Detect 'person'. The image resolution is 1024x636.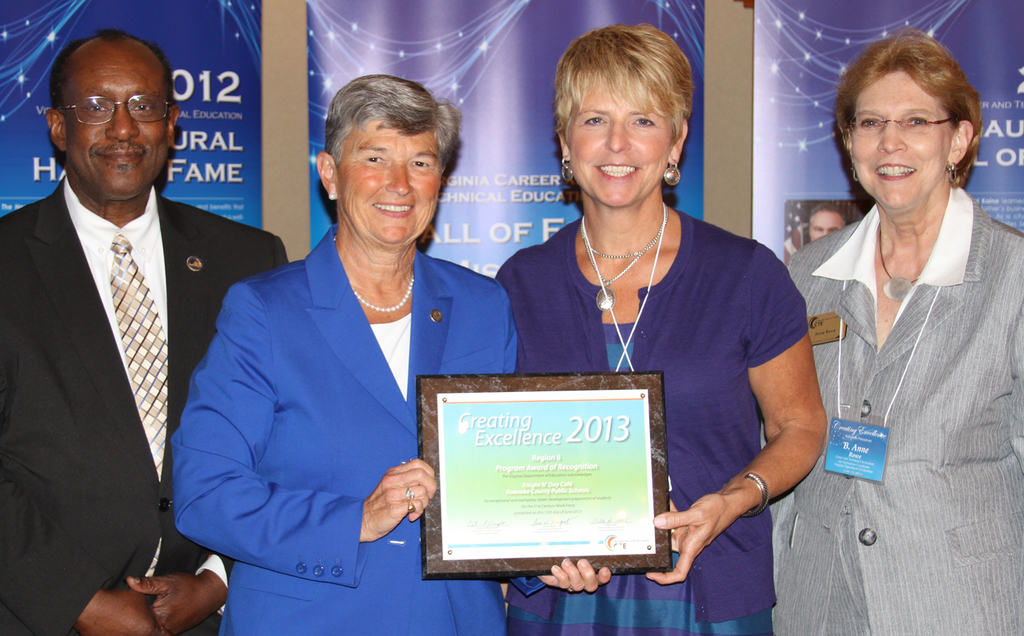
left=489, top=19, right=829, bottom=635.
